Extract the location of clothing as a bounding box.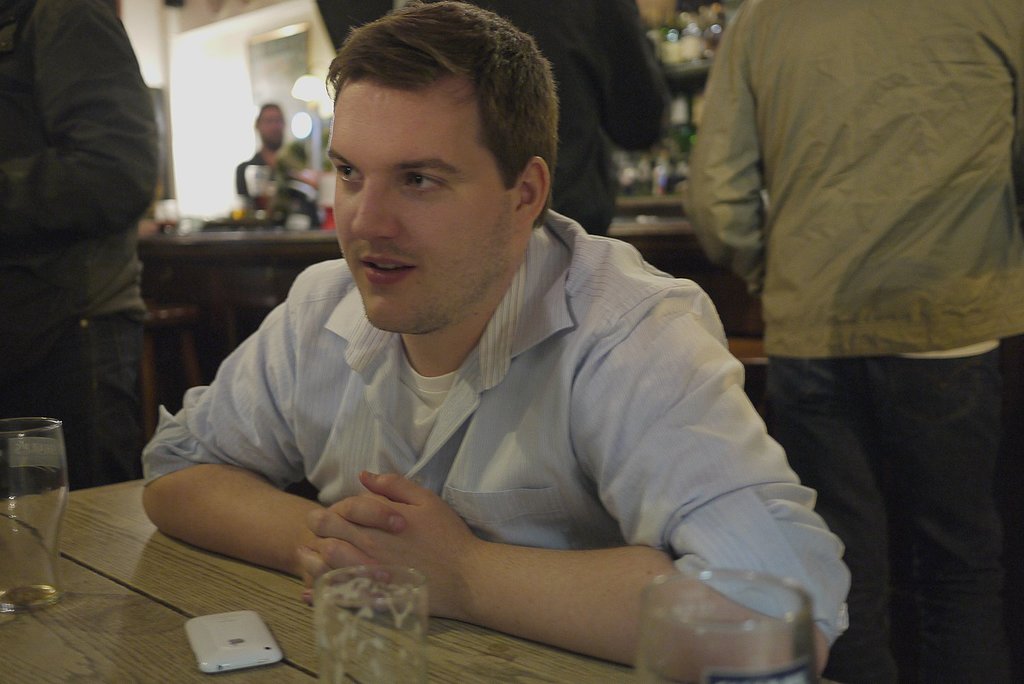
<region>670, 0, 1023, 683</region>.
